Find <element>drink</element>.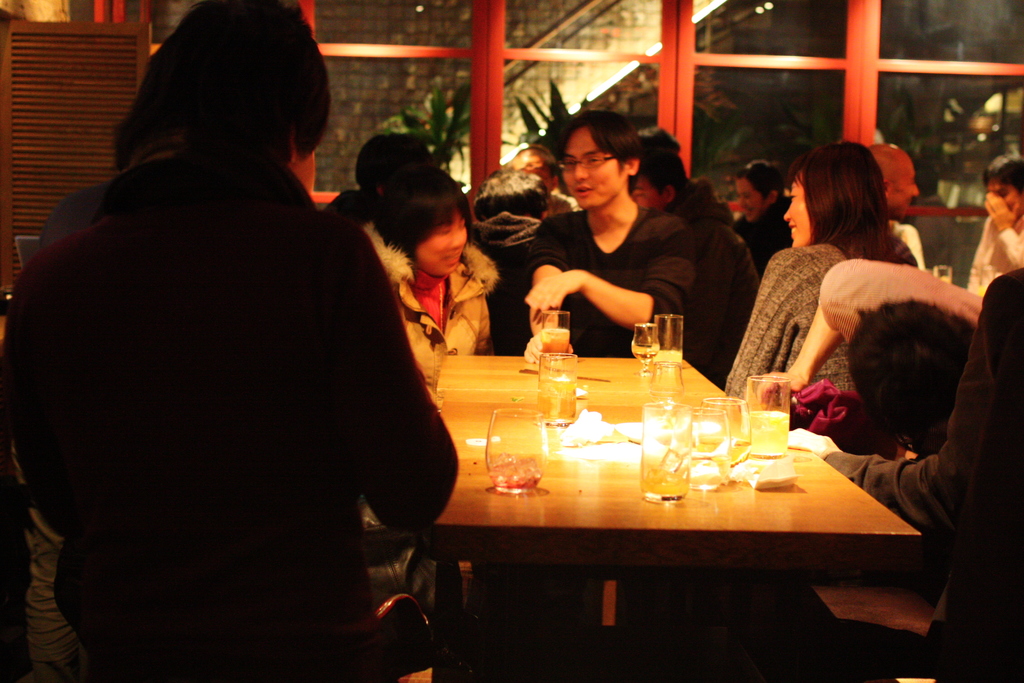
Rect(540, 375, 578, 424).
